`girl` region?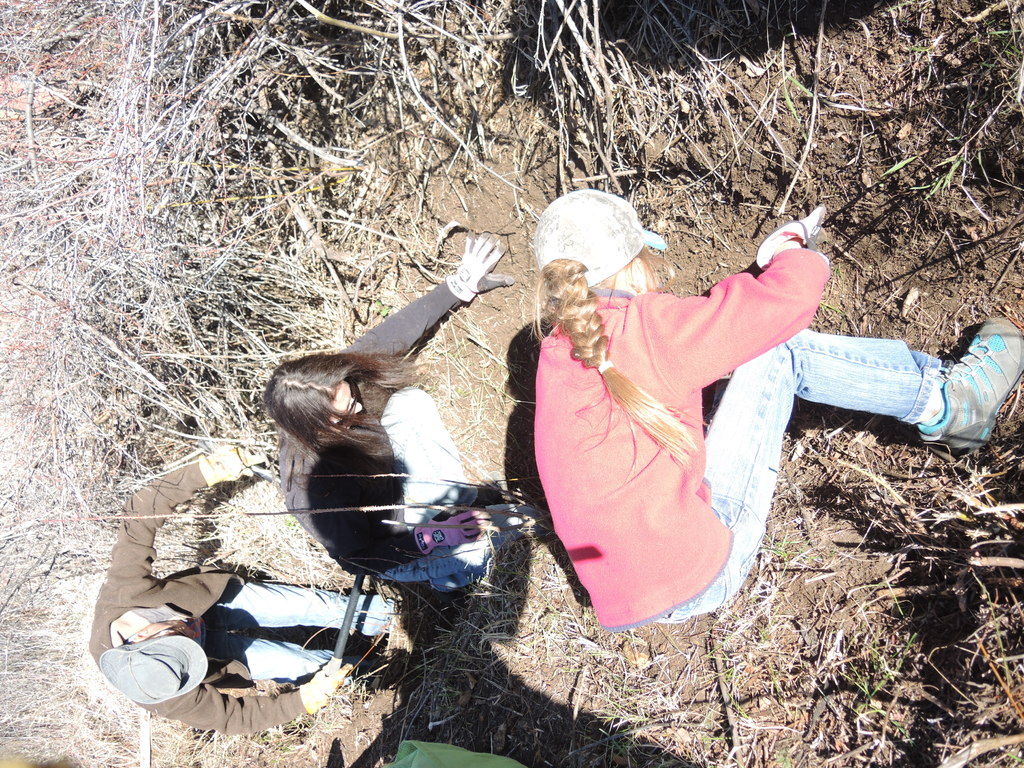
l=526, t=186, r=1023, b=635
